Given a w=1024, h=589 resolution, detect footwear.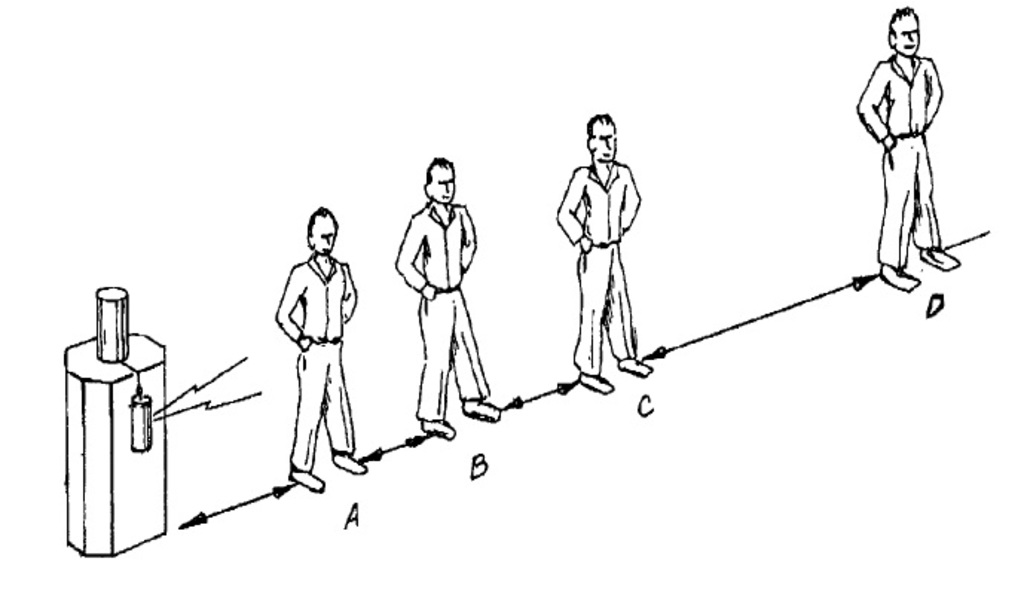
<bbox>926, 239, 959, 271</bbox>.
